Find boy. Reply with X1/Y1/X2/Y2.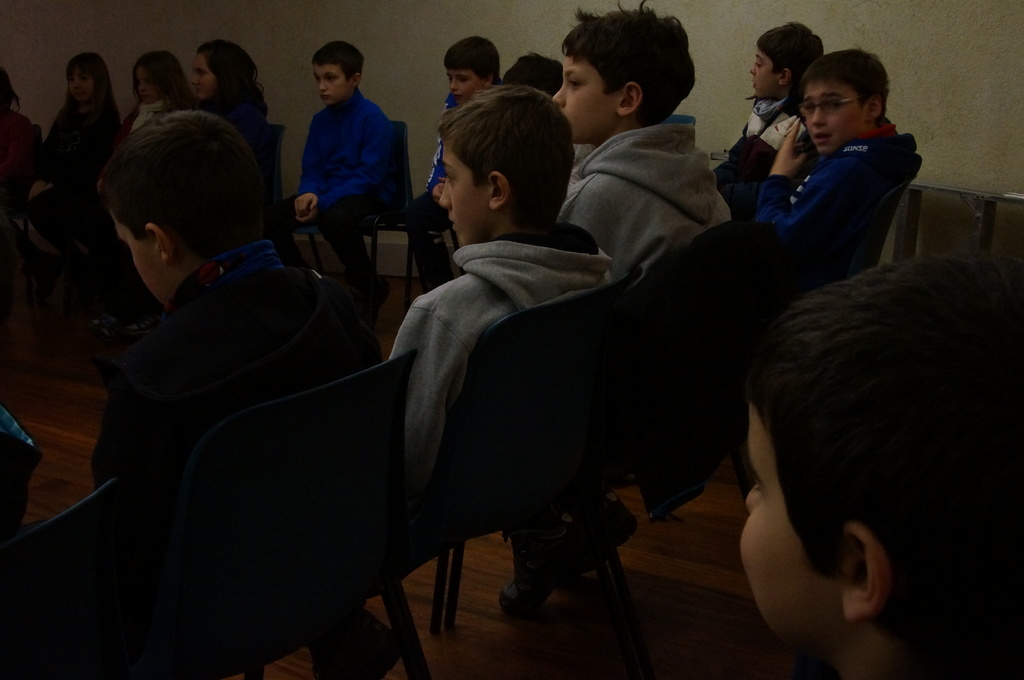
88/112/383/488.
